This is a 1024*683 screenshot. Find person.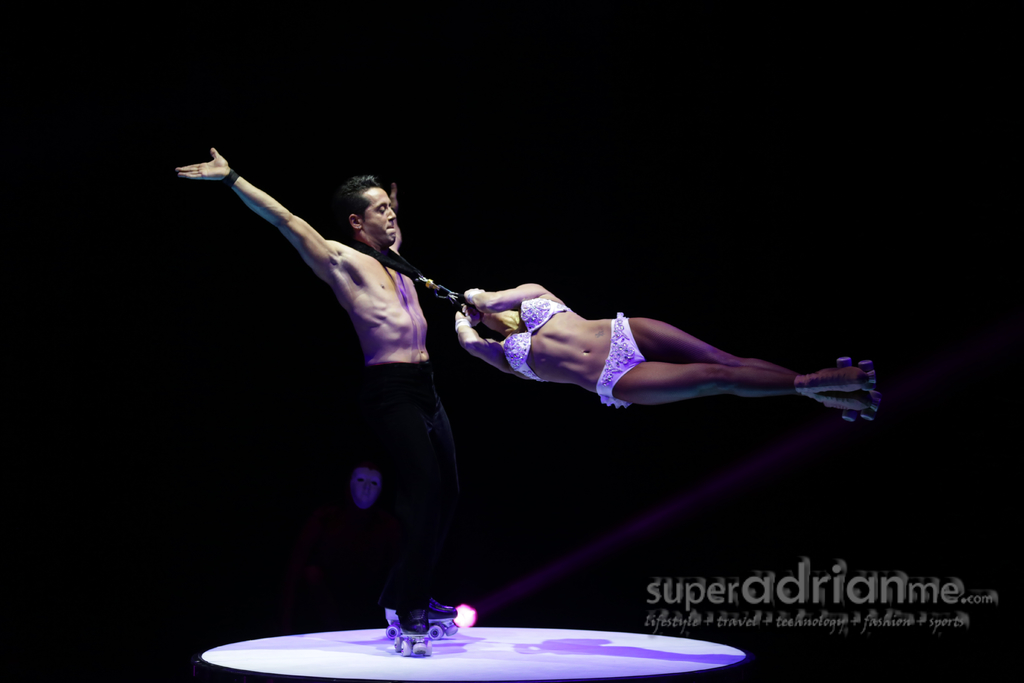
Bounding box: [x1=452, y1=278, x2=886, y2=429].
